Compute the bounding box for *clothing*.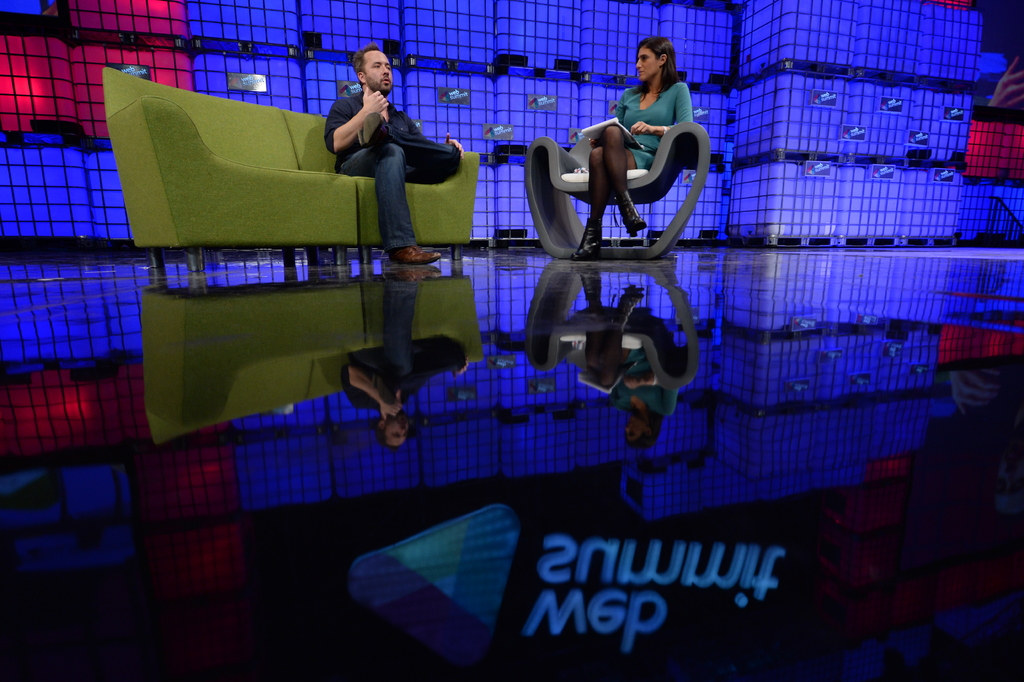
locate(317, 44, 450, 229).
